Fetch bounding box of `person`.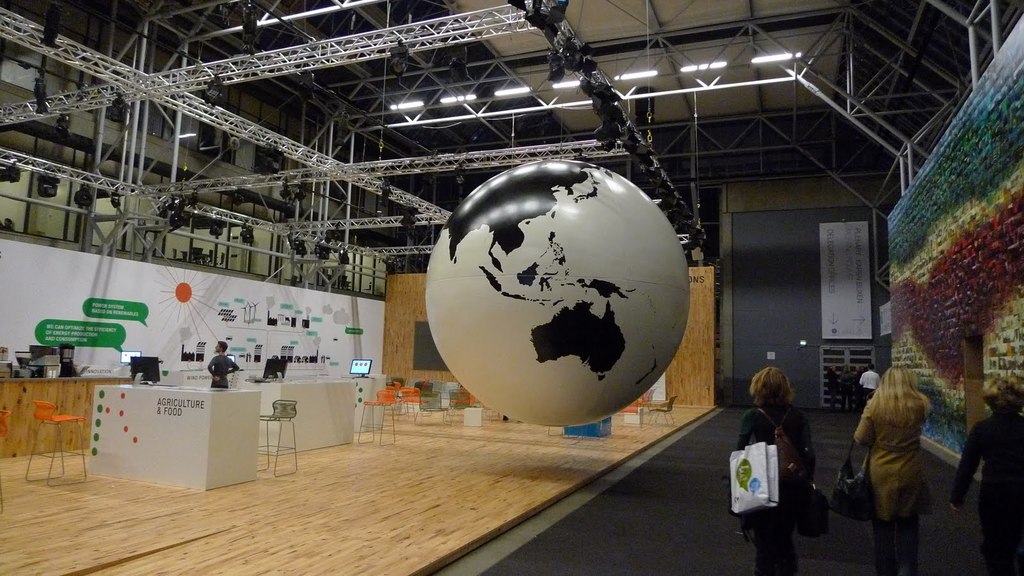
Bbox: [860,366,879,404].
